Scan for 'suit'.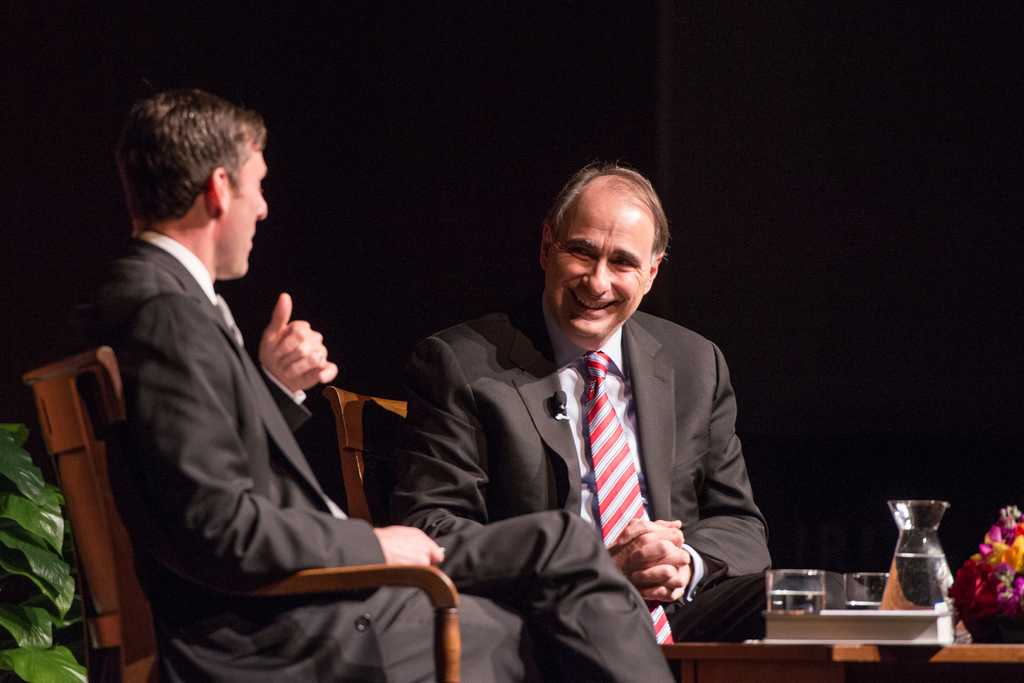
Scan result: rect(398, 295, 771, 682).
